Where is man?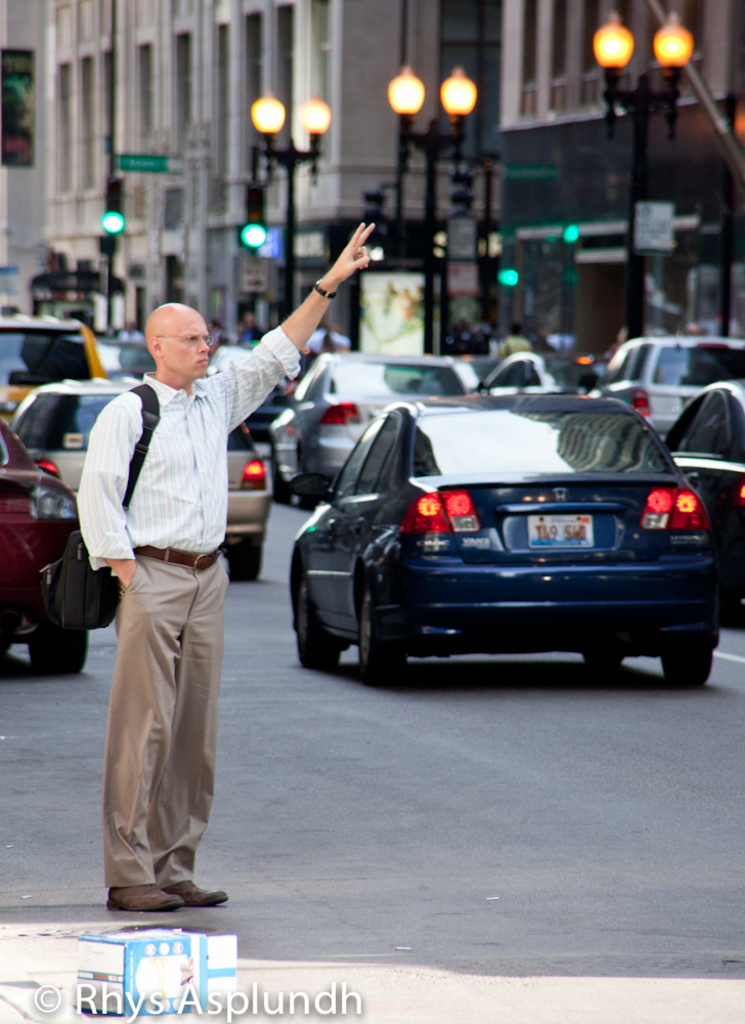
pyautogui.locateOnScreen(70, 222, 376, 913).
